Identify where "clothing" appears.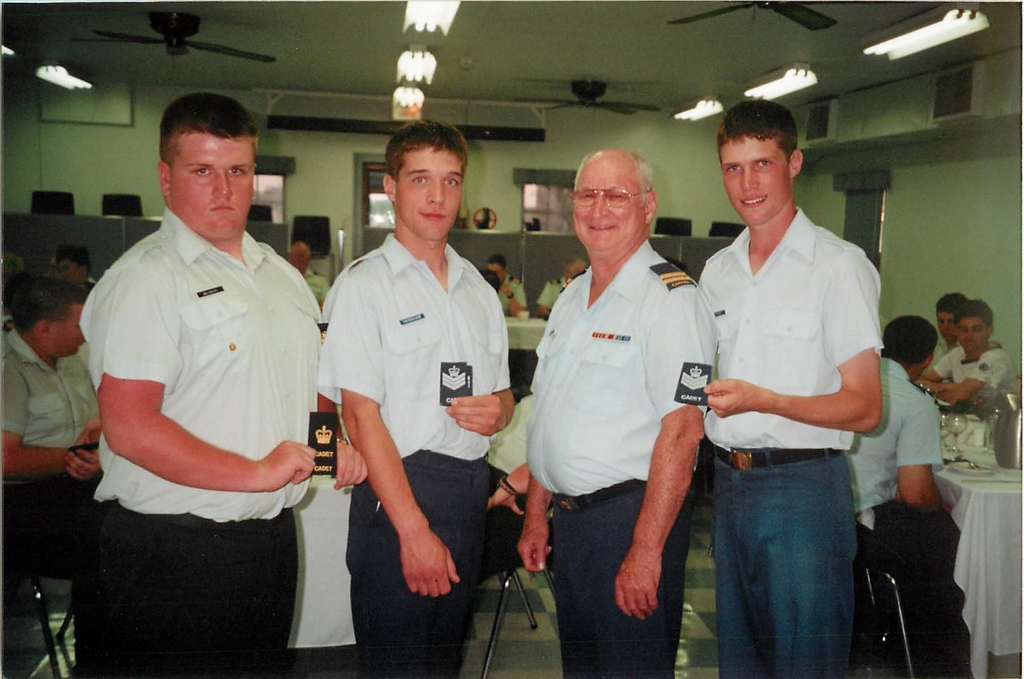
Appears at 60,200,323,678.
